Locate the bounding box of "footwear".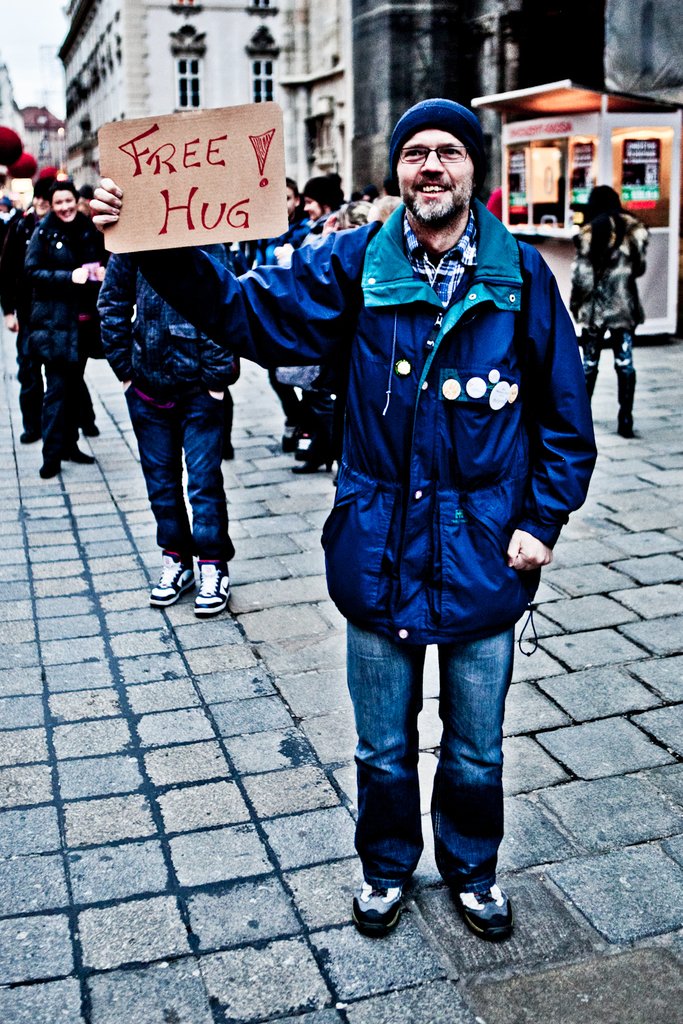
Bounding box: 616:423:641:440.
